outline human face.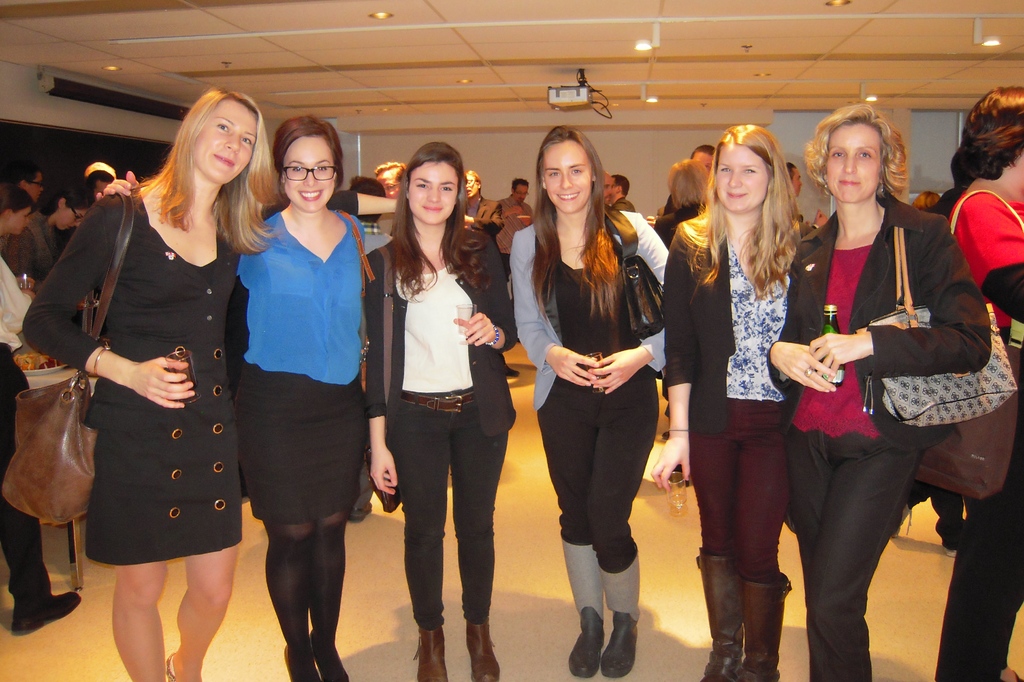
Outline: x1=25 y1=173 x2=42 y2=200.
